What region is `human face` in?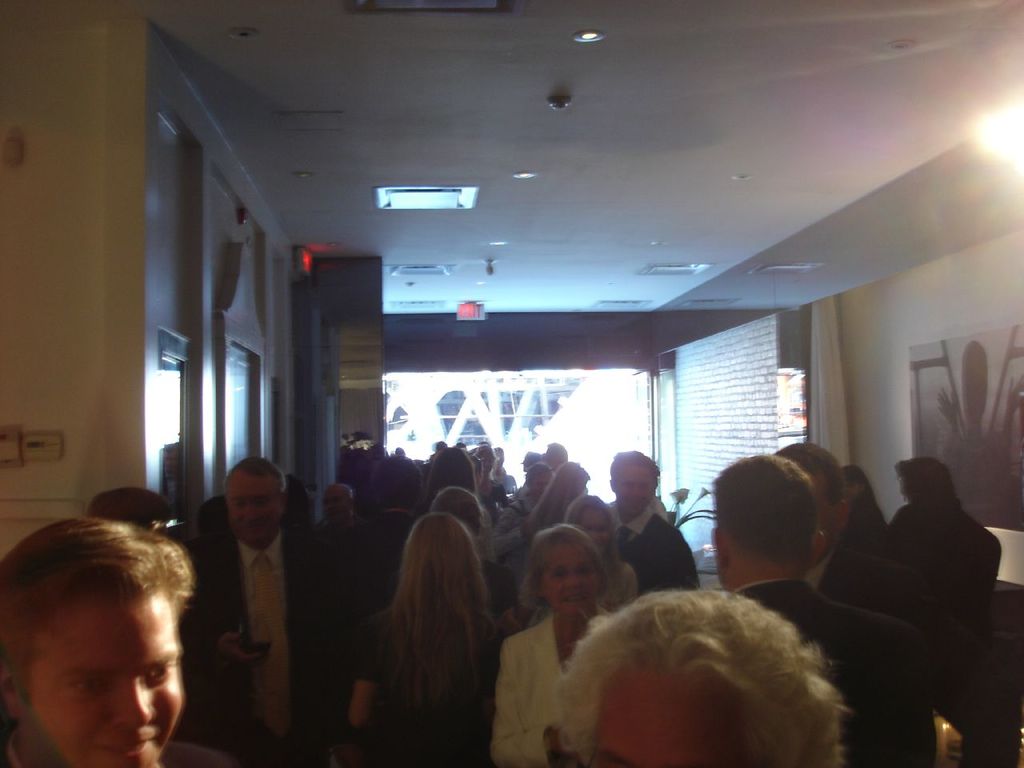
(left=580, top=510, right=614, bottom=556).
